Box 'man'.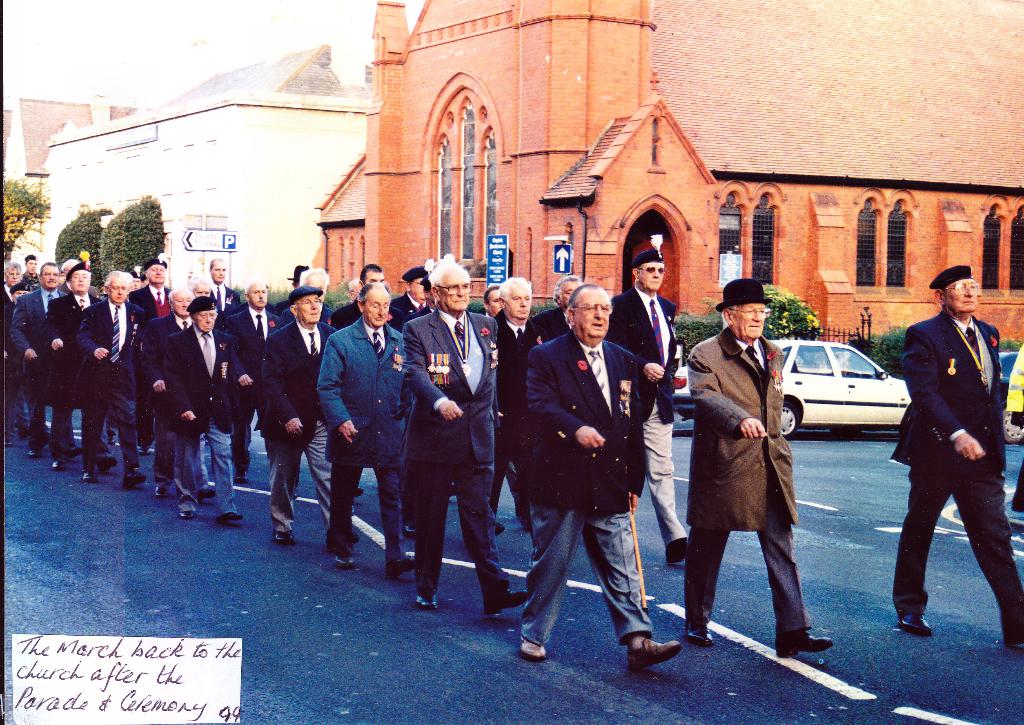
pyautogui.locateOnScreen(391, 264, 426, 317).
